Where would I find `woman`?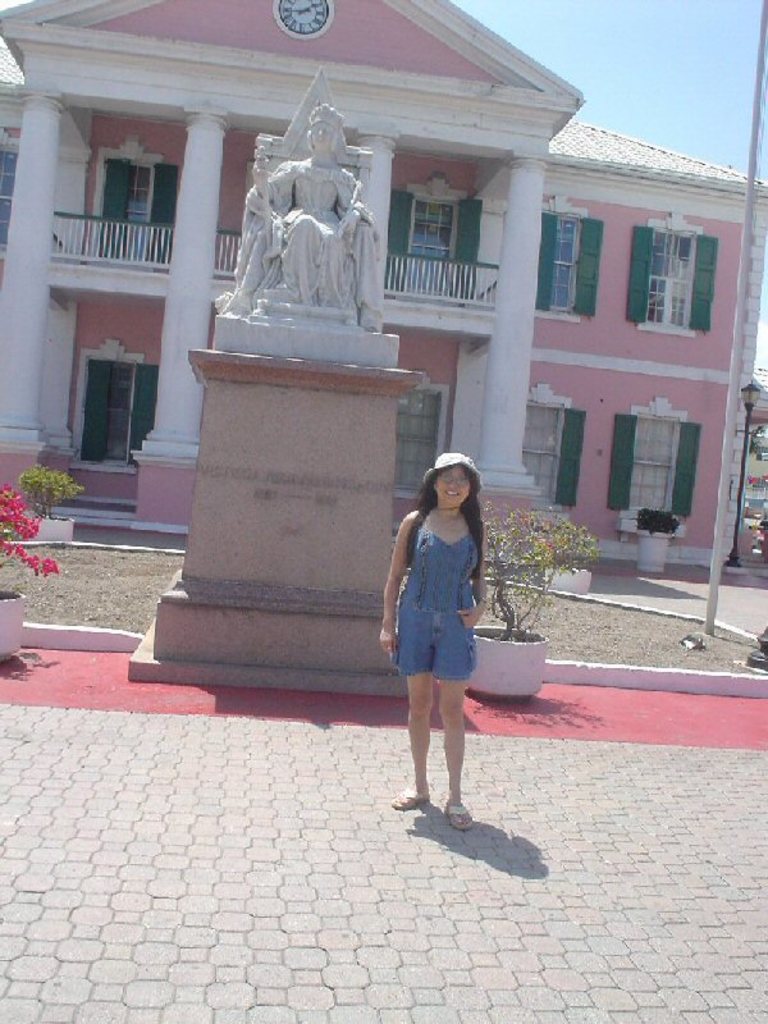
At (left=234, top=101, right=383, bottom=311).
